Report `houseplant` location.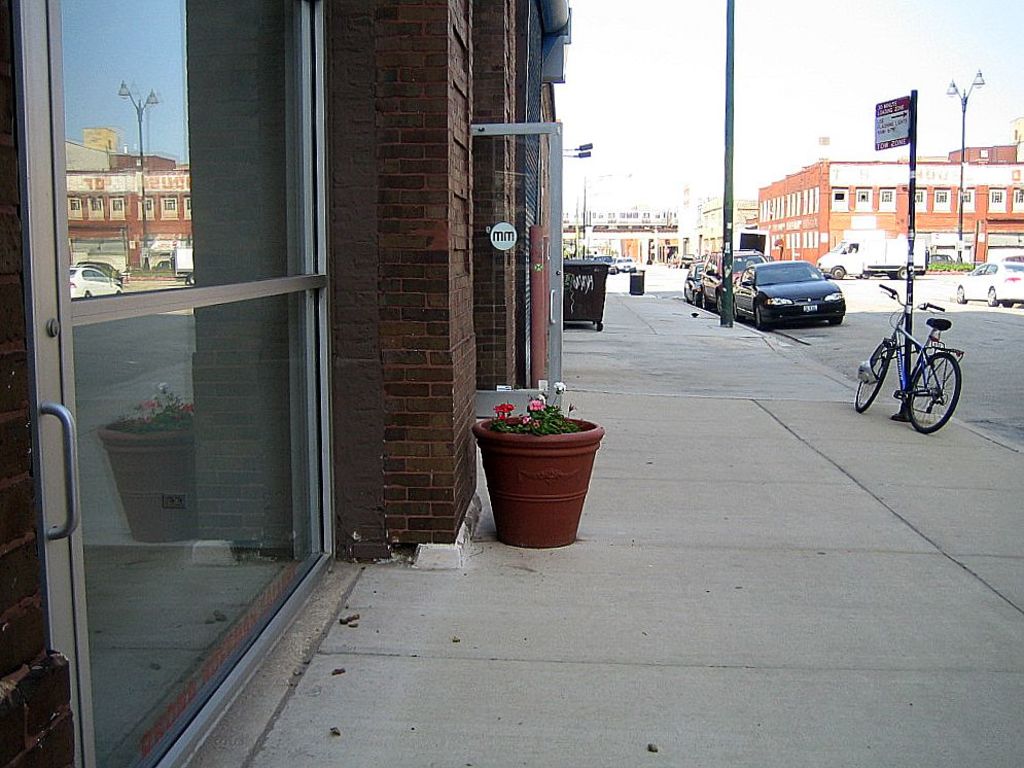
Report: <box>472,355,610,533</box>.
